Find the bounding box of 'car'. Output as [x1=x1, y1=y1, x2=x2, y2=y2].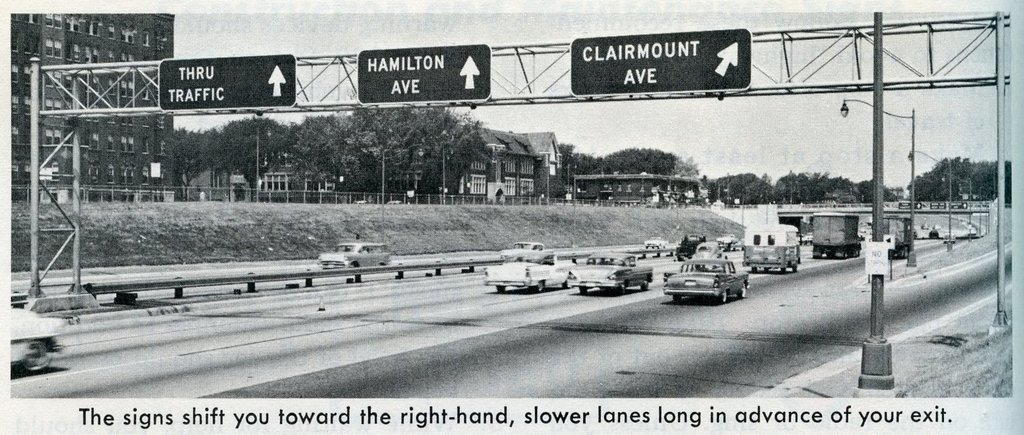
[x1=319, y1=242, x2=390, y2=267].
